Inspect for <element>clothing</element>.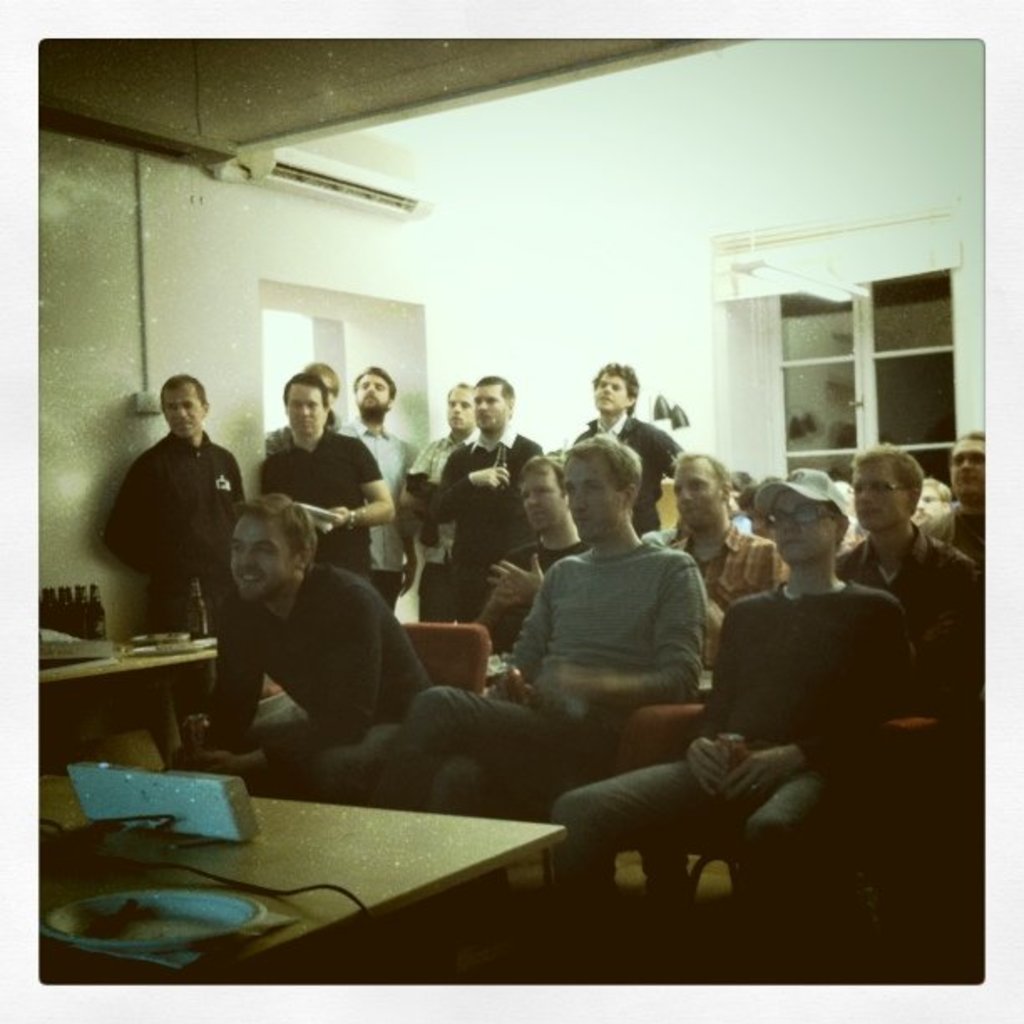
Inspection: {"x1": 669, "y1": 517, "x2": 781, "y2": 646}.
